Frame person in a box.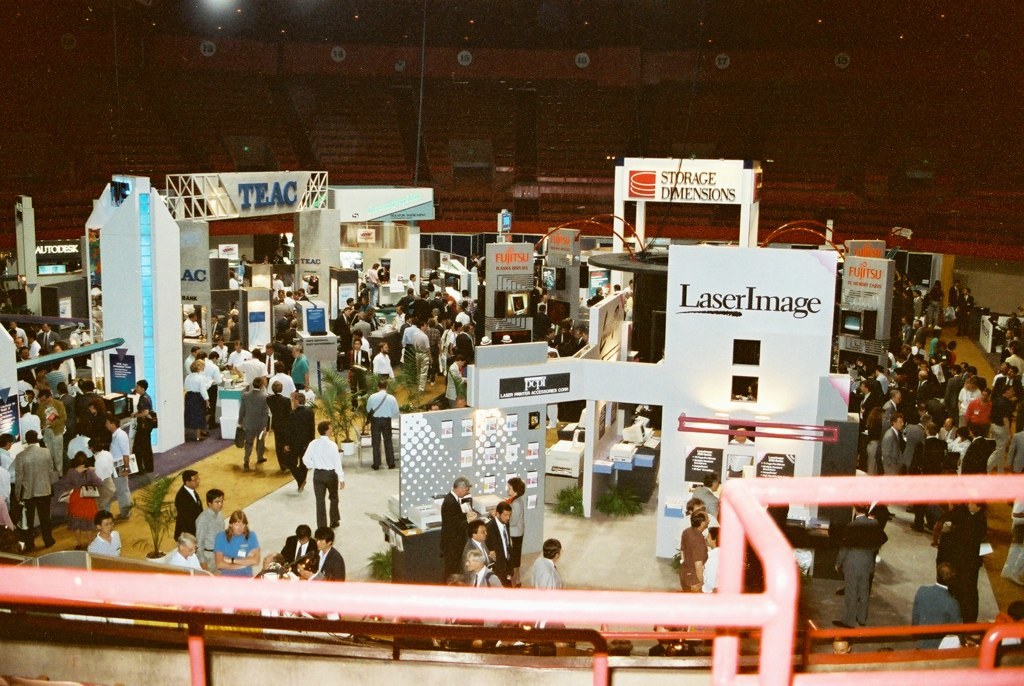
Rect(469, 263, 478, 272).
